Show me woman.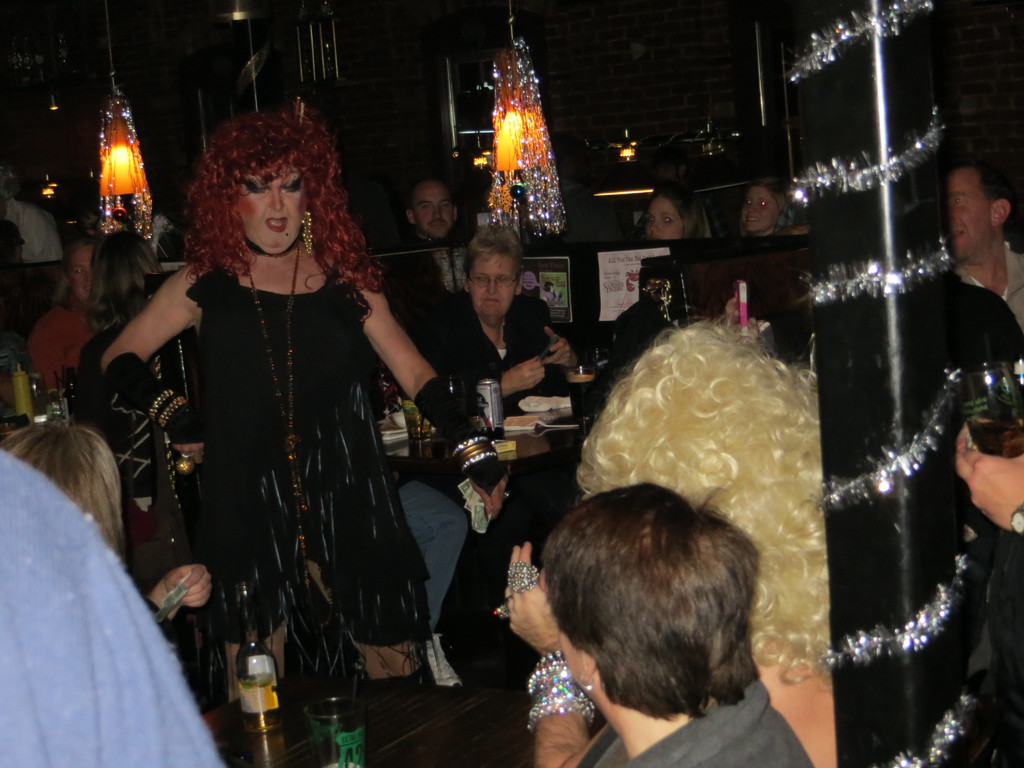
woman is here: bbox=(735, 177, 810, 241).
